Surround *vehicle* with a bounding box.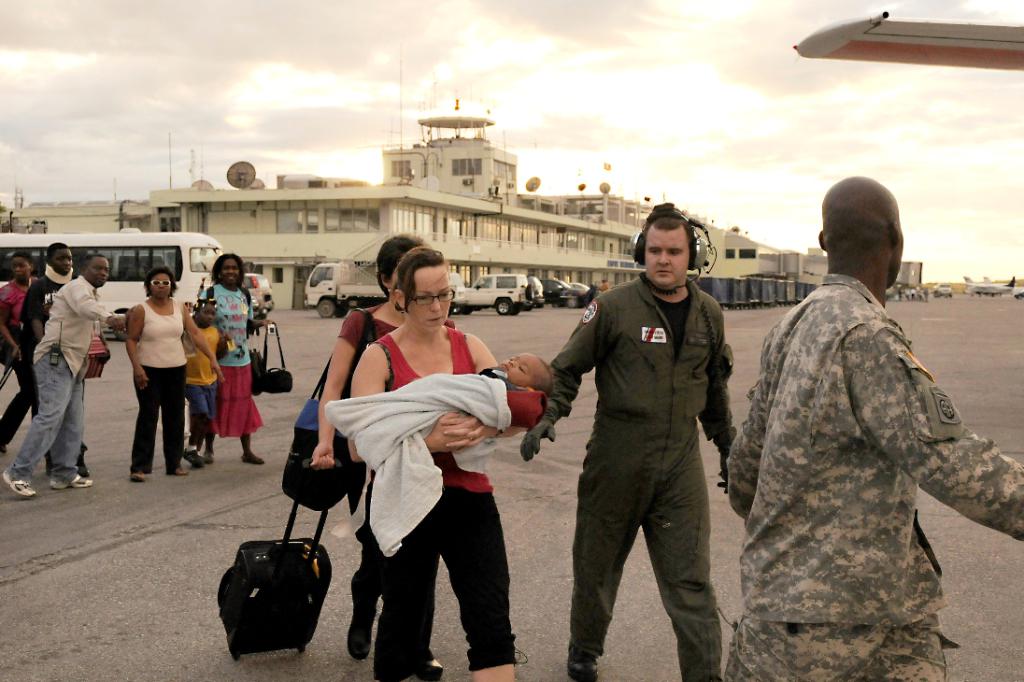
box(236, 272, 274, 315).
